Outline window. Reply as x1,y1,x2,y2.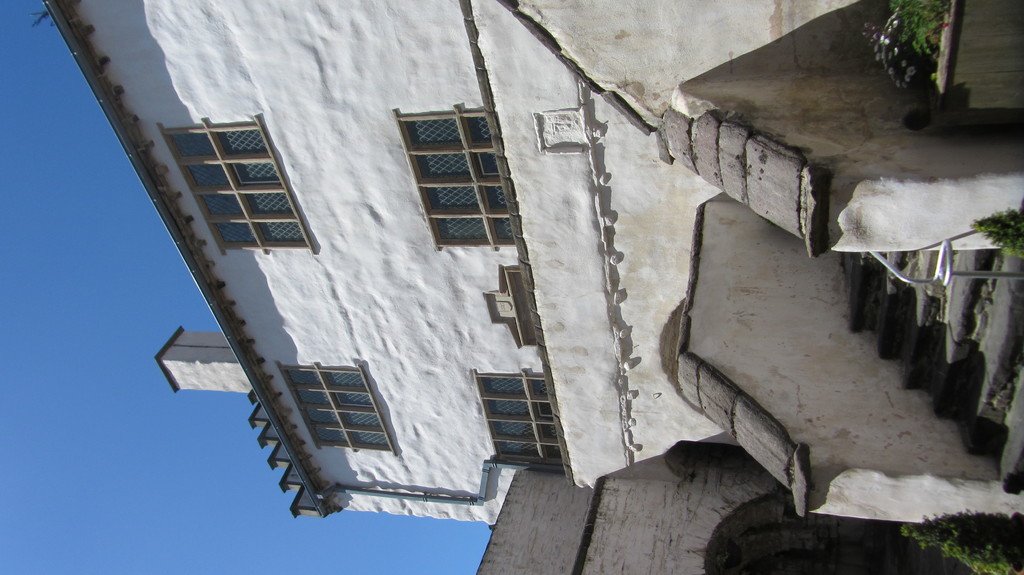
159,114,320,261.
